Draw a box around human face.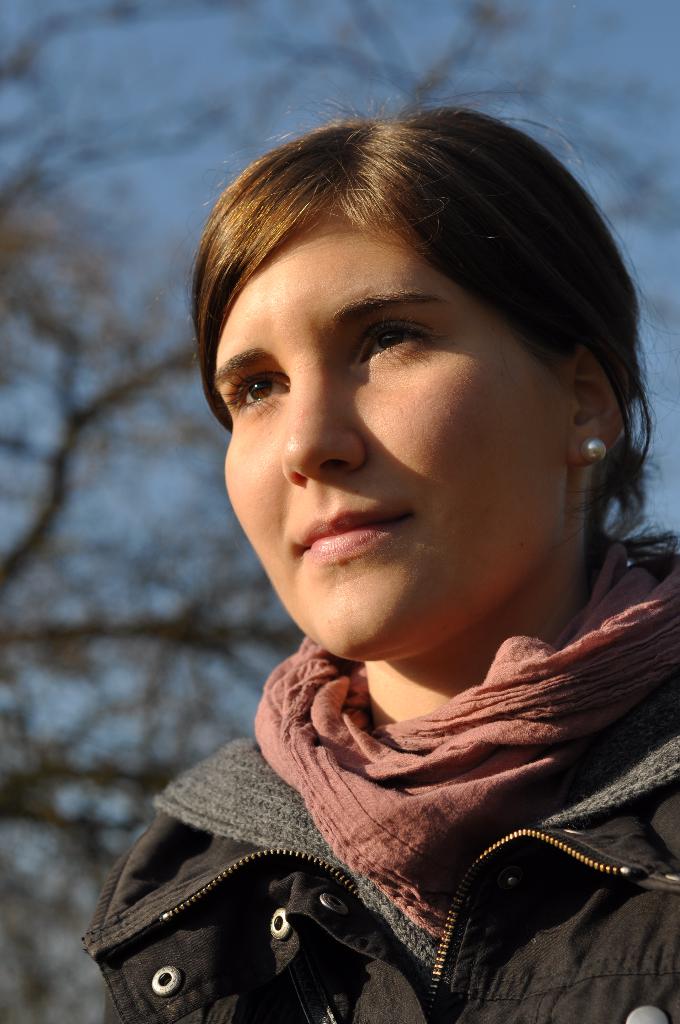
bbox=(206, 204, 562, 671).
